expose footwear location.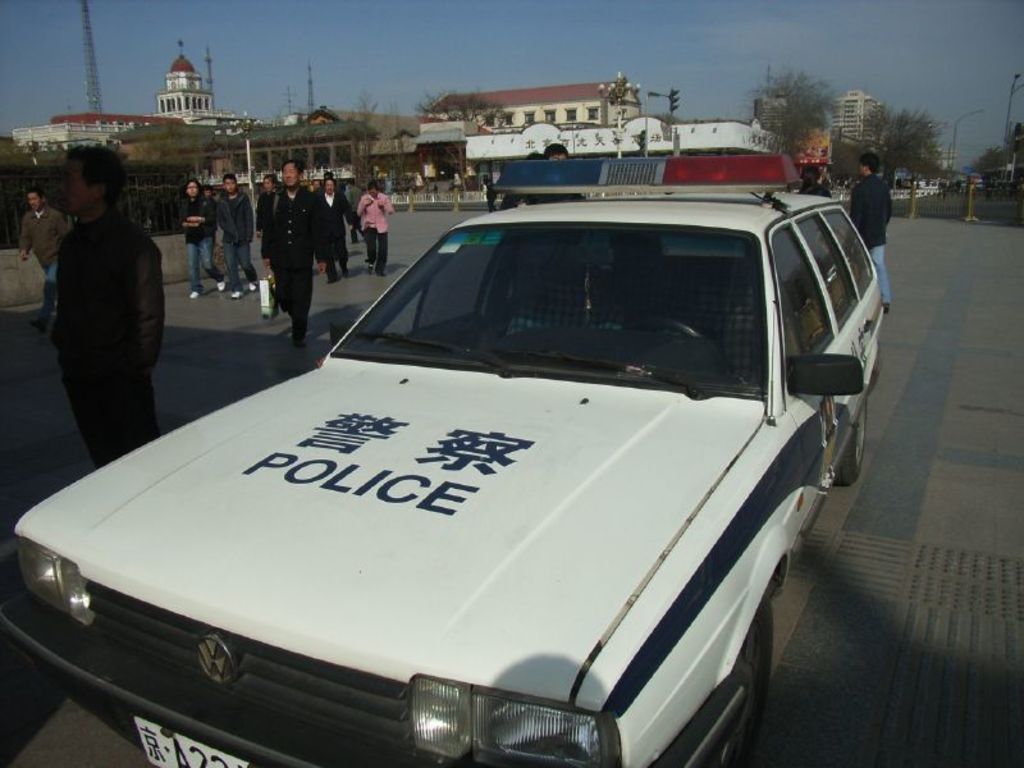
Exposed at 32, 315, 45, 334.
